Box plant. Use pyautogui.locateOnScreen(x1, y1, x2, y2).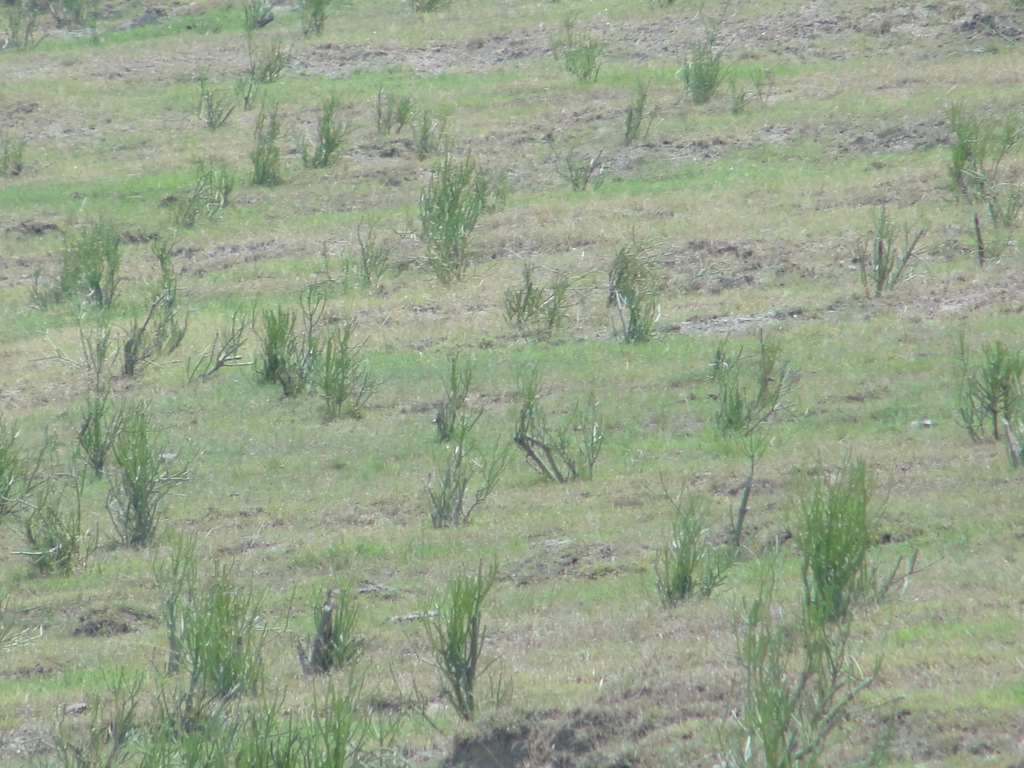
pyautogui.locateOnScreen(0, 0, 53, 54).
